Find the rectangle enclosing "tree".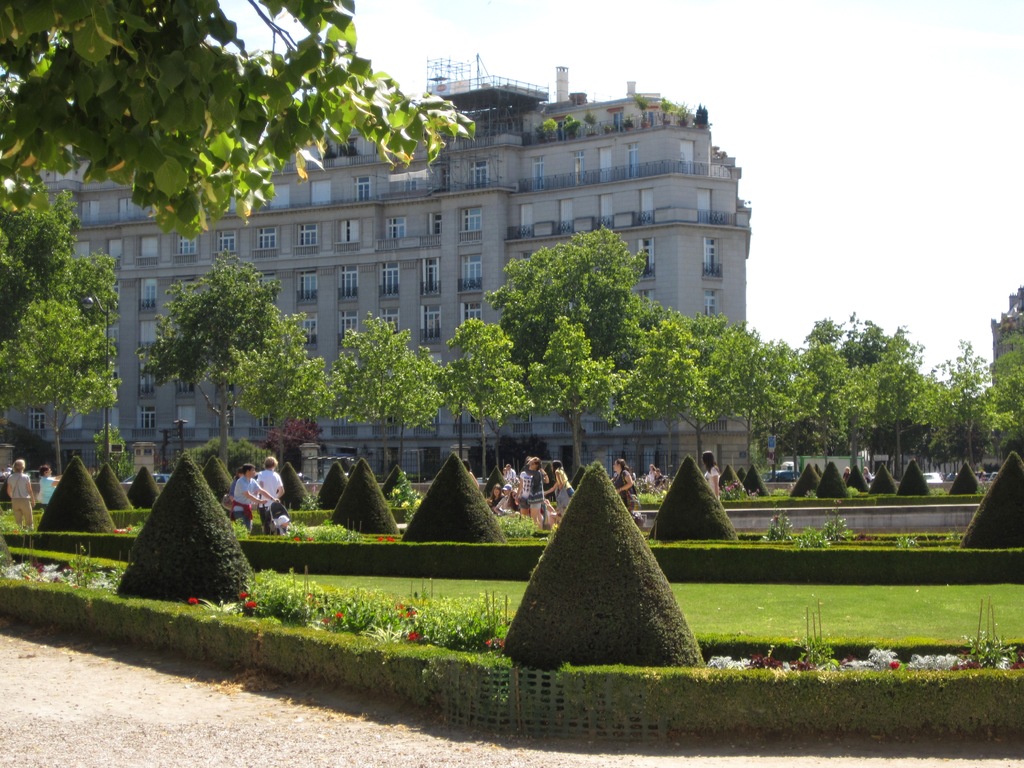
<box>480,222,651,480</box>.
